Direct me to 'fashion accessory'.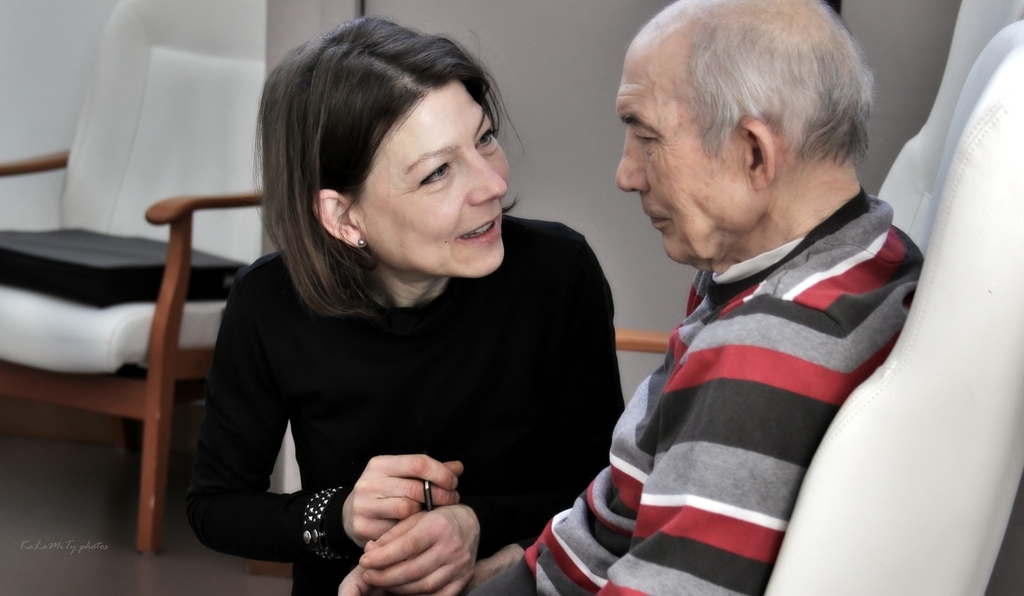
Direction: bbox=[300, 486, 346, 566].
